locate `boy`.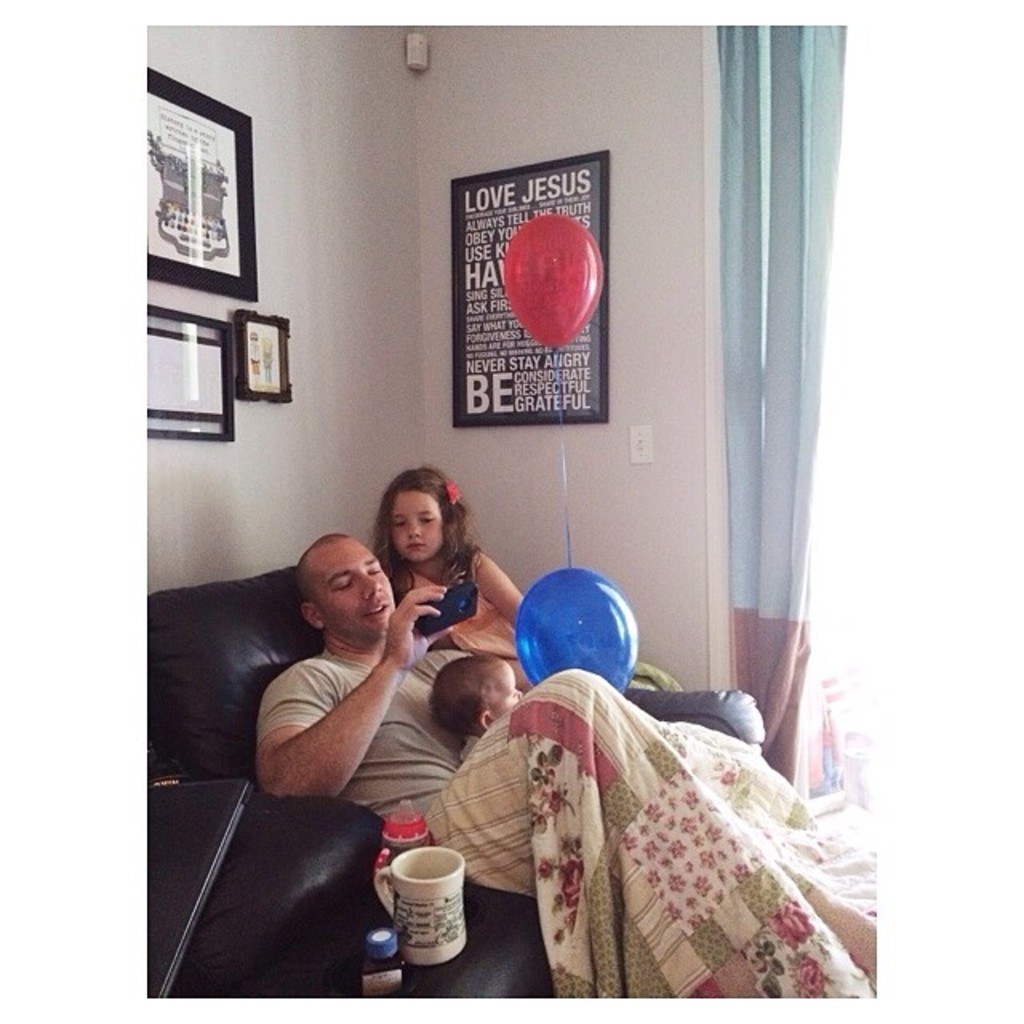
Bounding box: (427, 650, 520, 771).
